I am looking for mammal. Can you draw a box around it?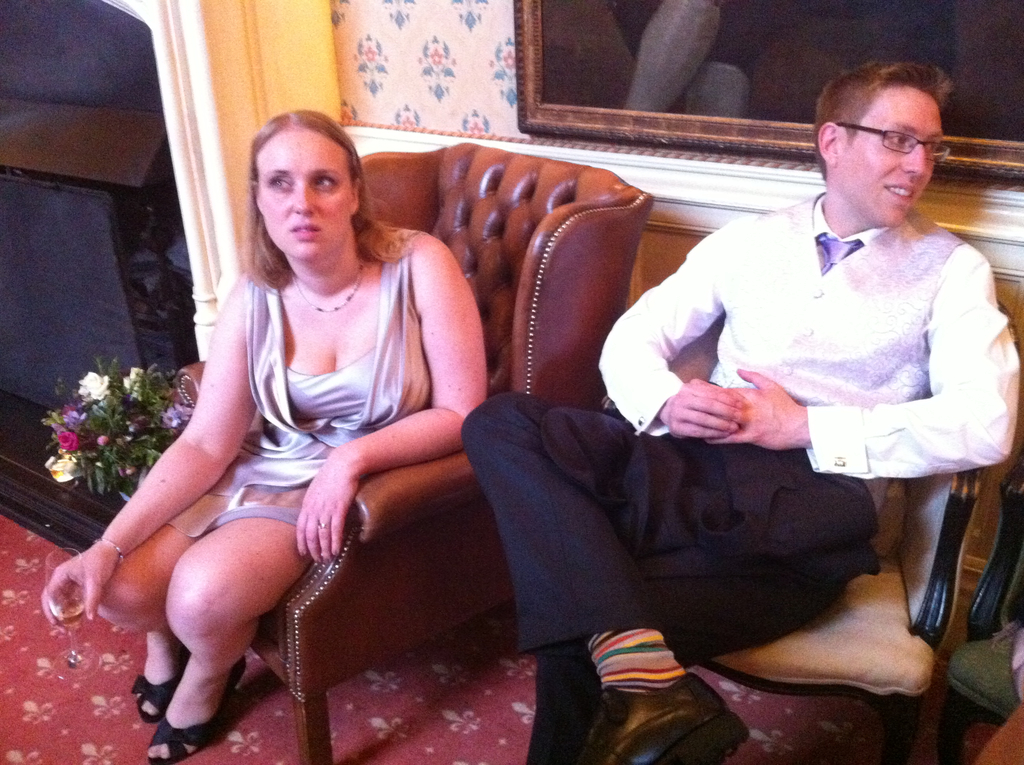
Sure, the bounding box is [left=85, top=151, right=488, bottom=713].
